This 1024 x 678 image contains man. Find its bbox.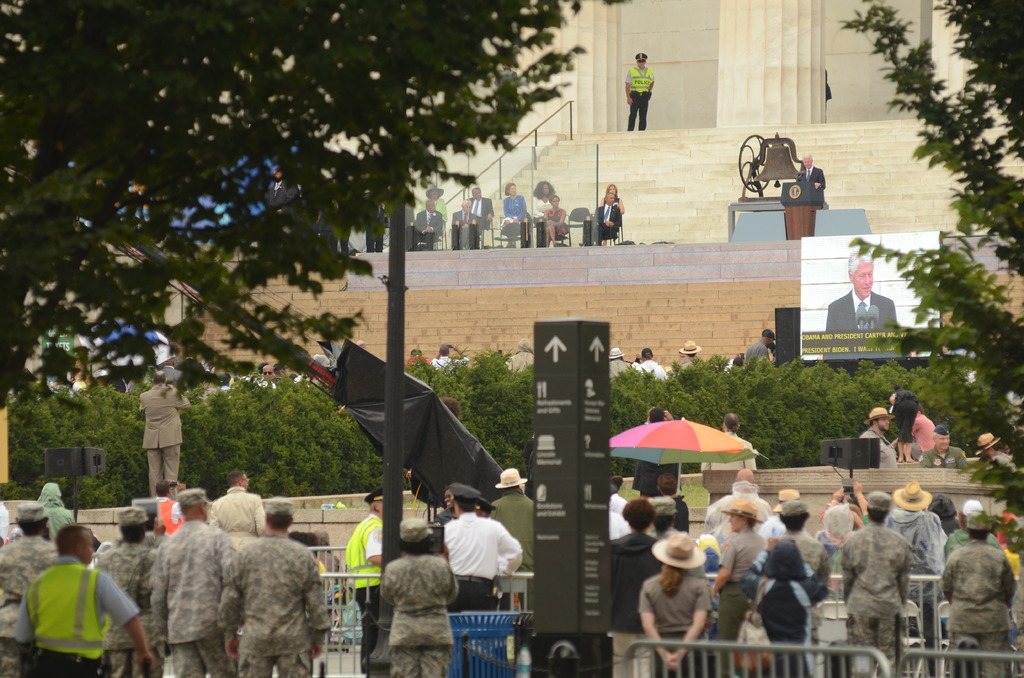
{"left": 93, "top": 507, "right": 161, "bottom": 677}.
